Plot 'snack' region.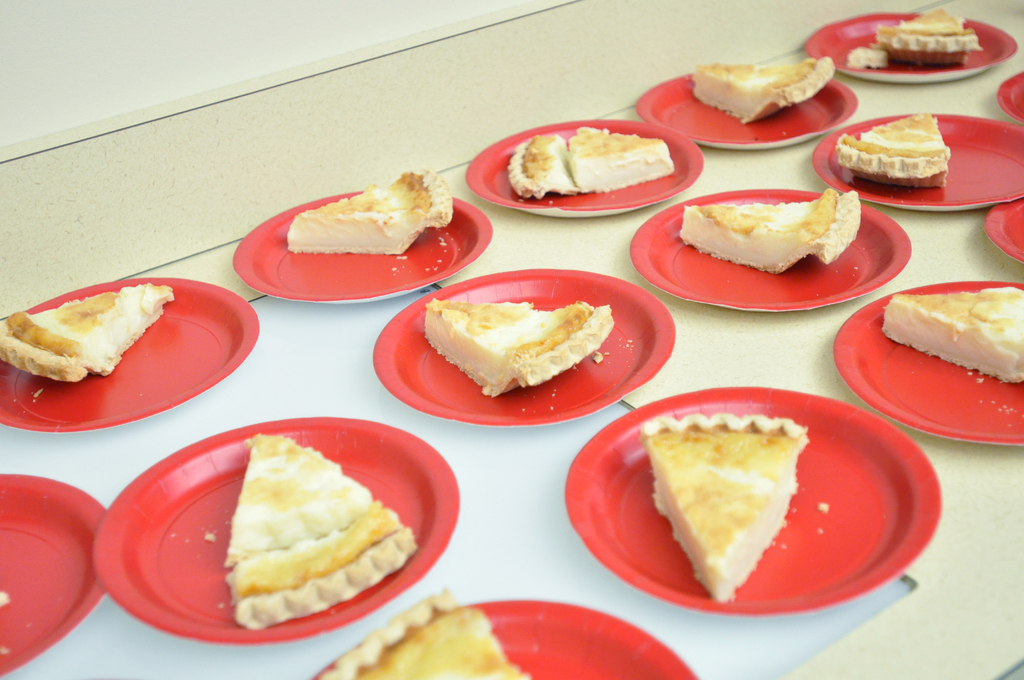
Plotted at bbox=(836, 111, 953, 188).
